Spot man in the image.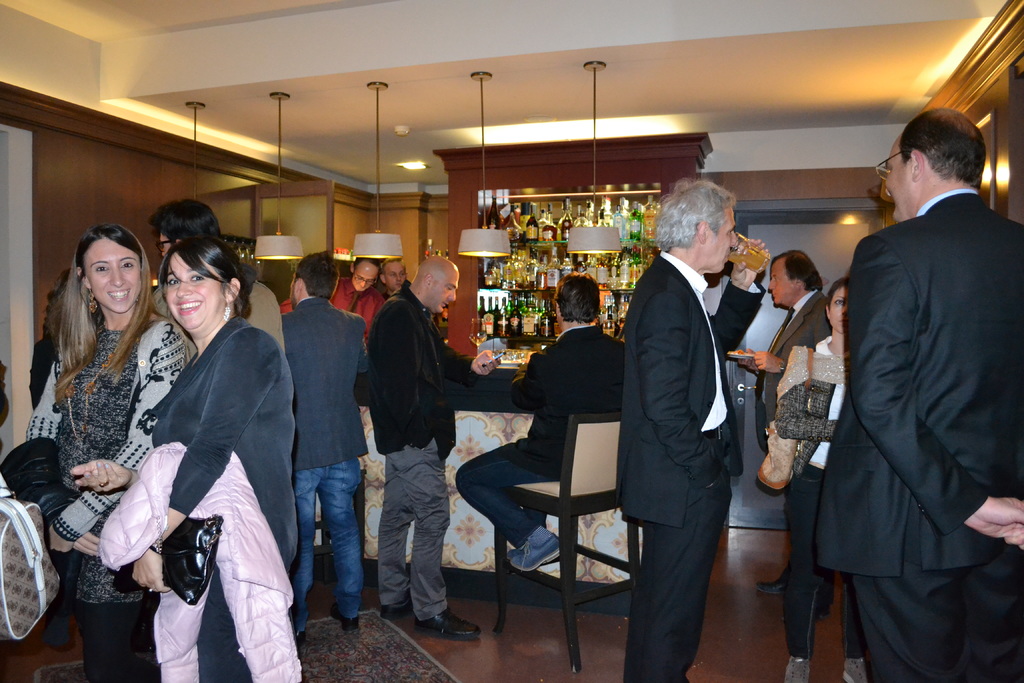
man found at rect(745, 247, 836, 622).
